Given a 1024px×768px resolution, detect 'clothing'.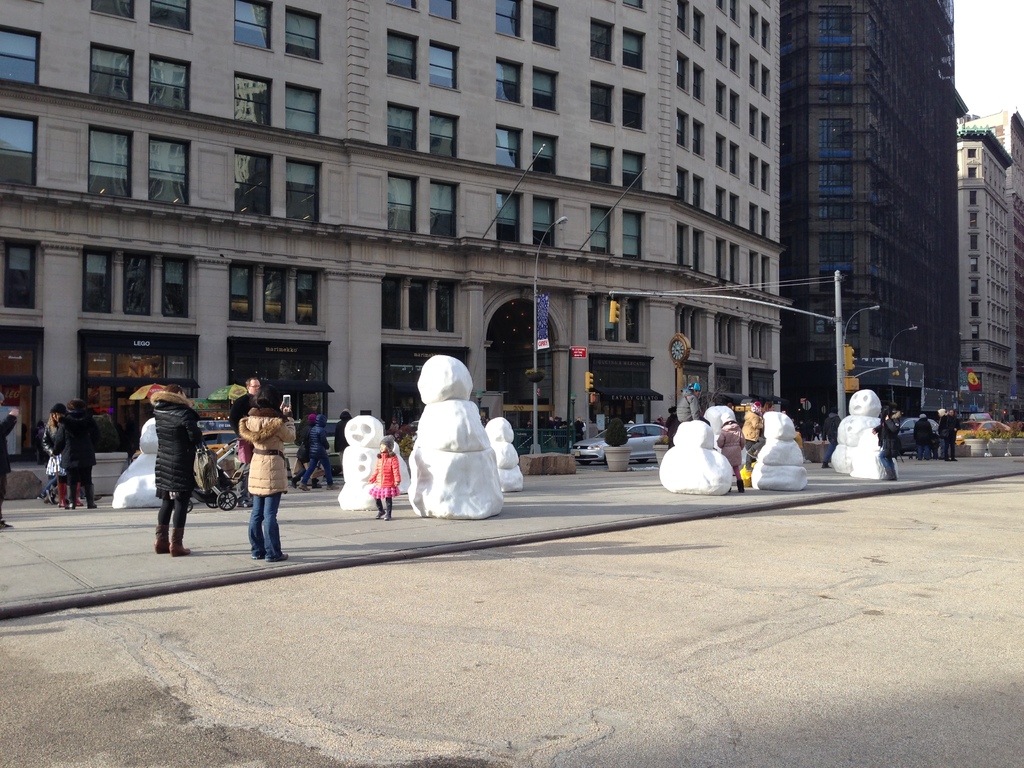
detection(366, 452, 400, 500).
